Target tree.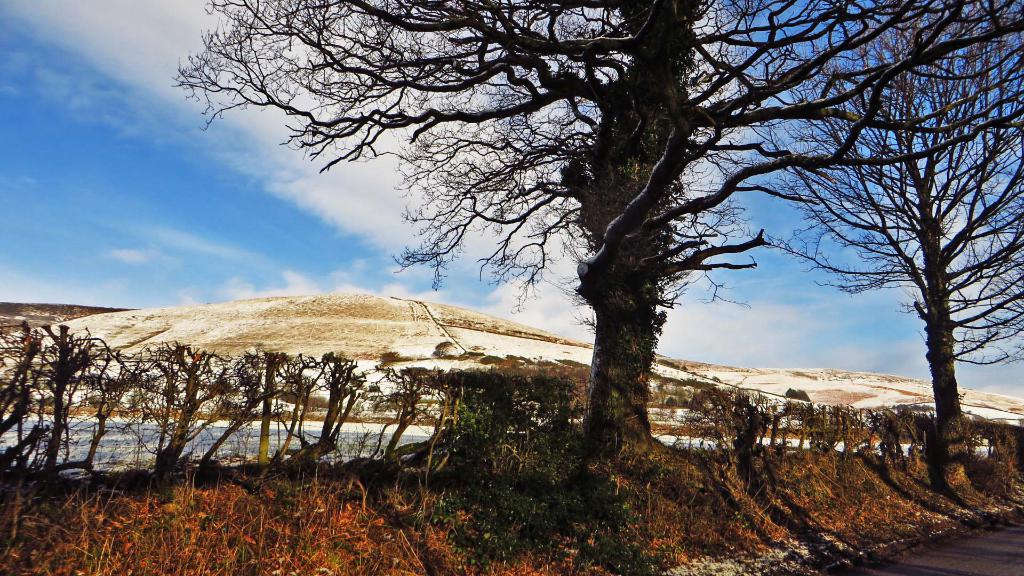
Target region: (154,3,1000,470).
